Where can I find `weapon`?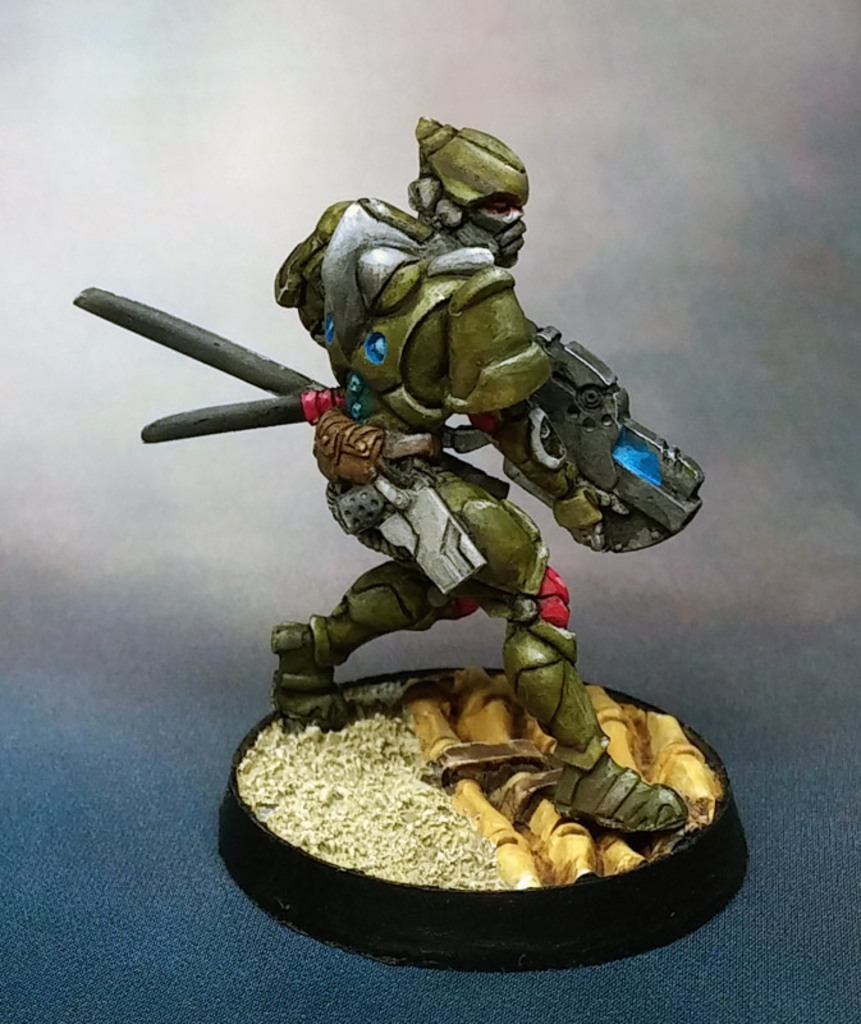
You can find it at 141:384:342:434.
